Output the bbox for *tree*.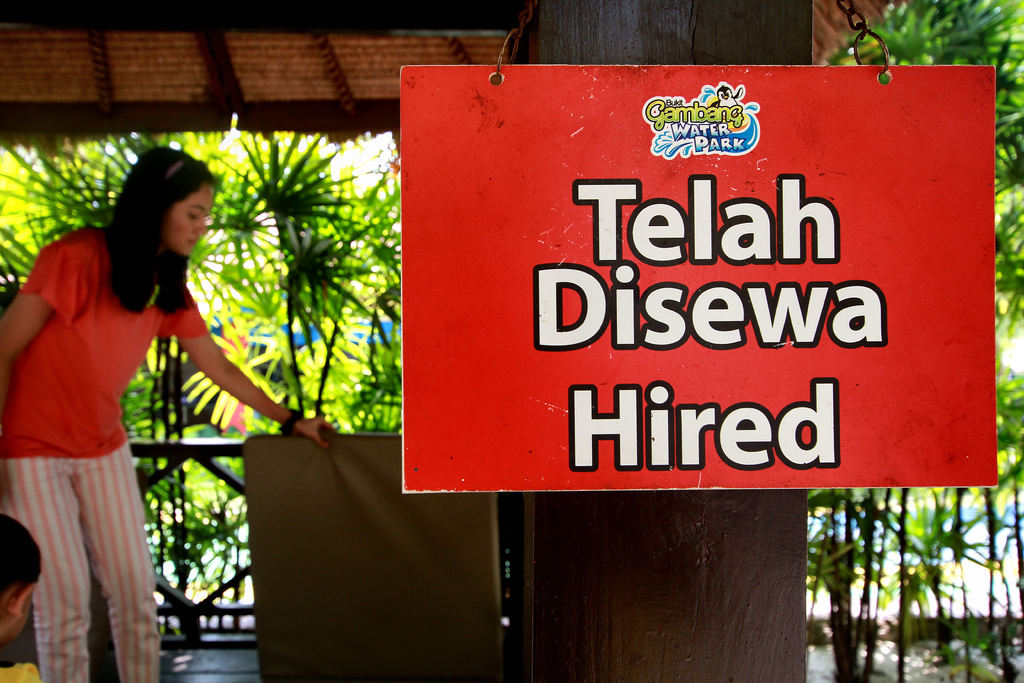
[803,0,1023,682].
